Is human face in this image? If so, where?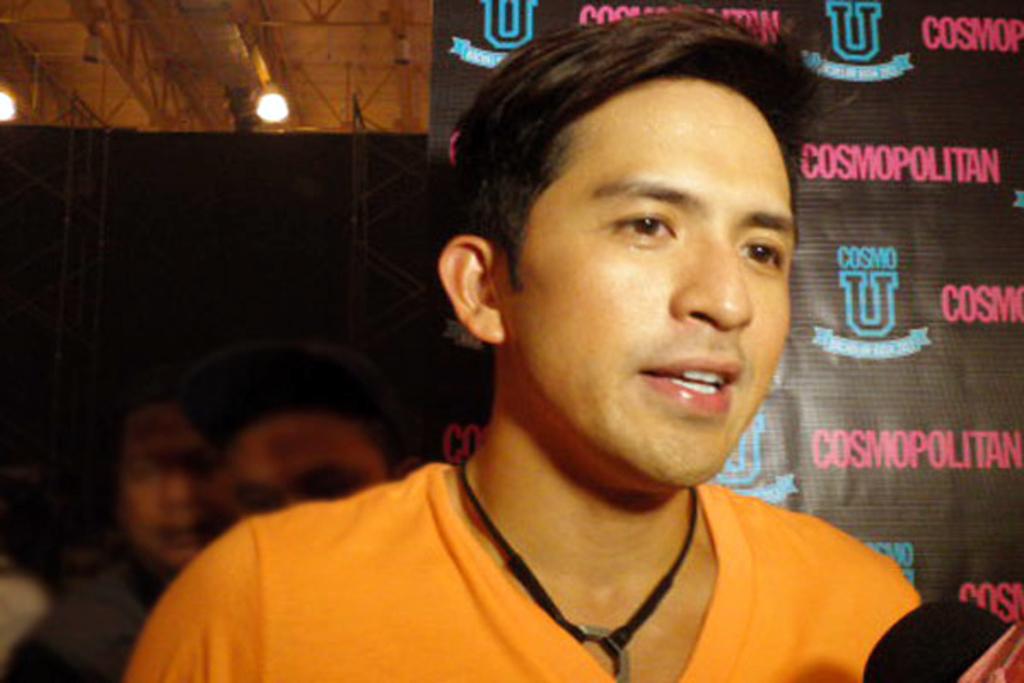
Yes, at <bbox>113, 408, 234, 569</bbox>.
